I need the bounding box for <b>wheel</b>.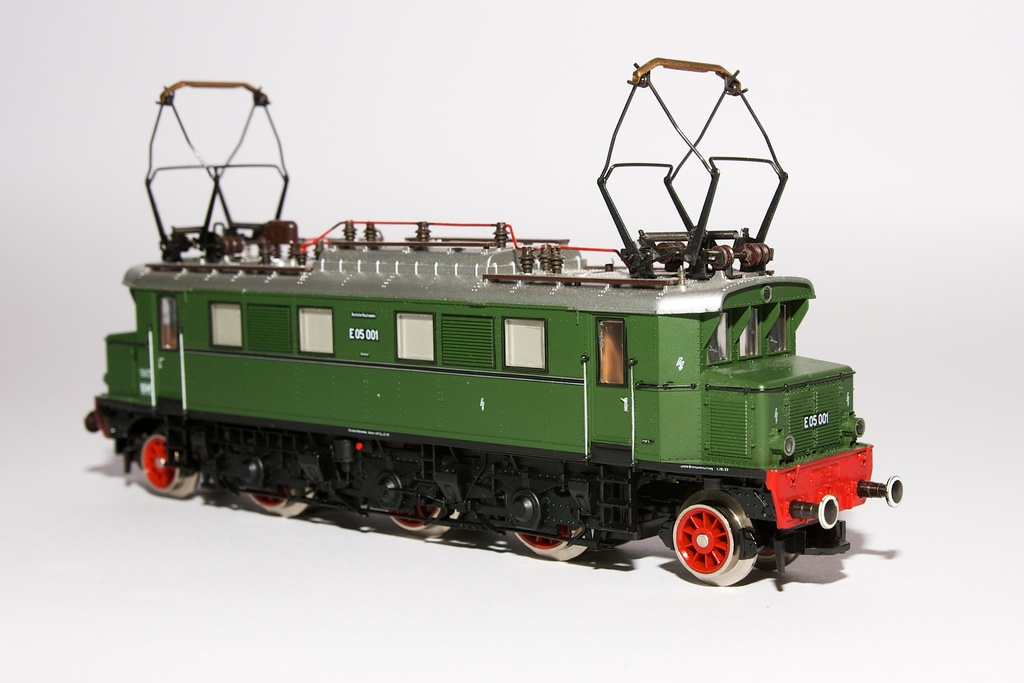
Here it is: (x1=385, y1=498, x2=456, y2=538).
